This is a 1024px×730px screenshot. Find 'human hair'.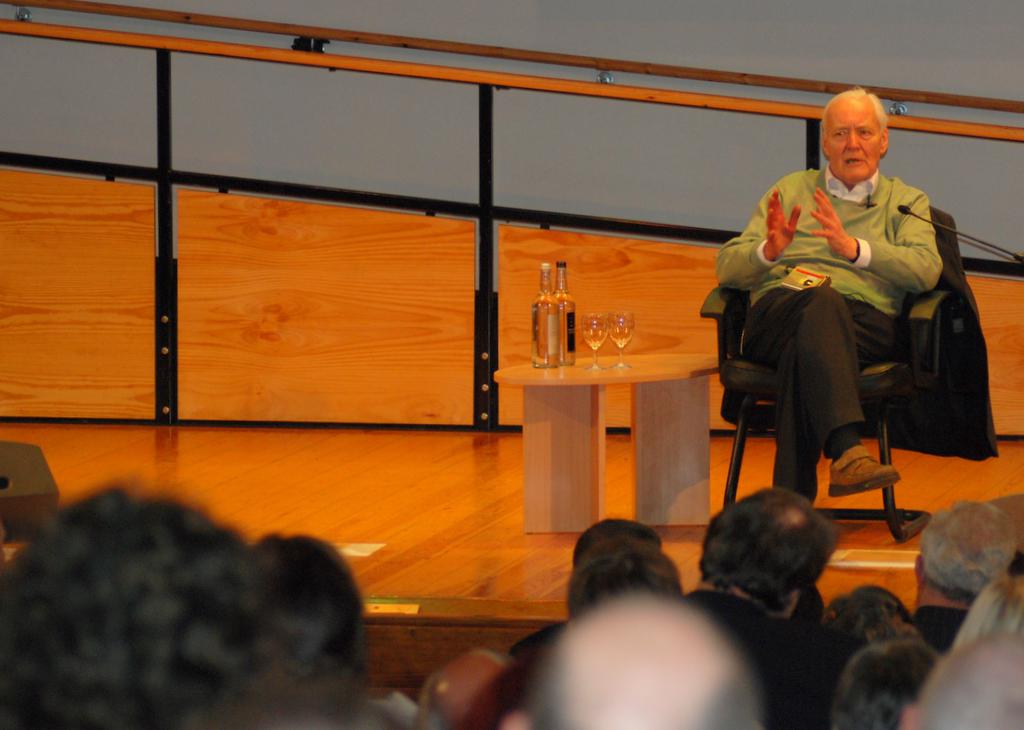
Bounding box: bbox(250, 529, 370, 679).
